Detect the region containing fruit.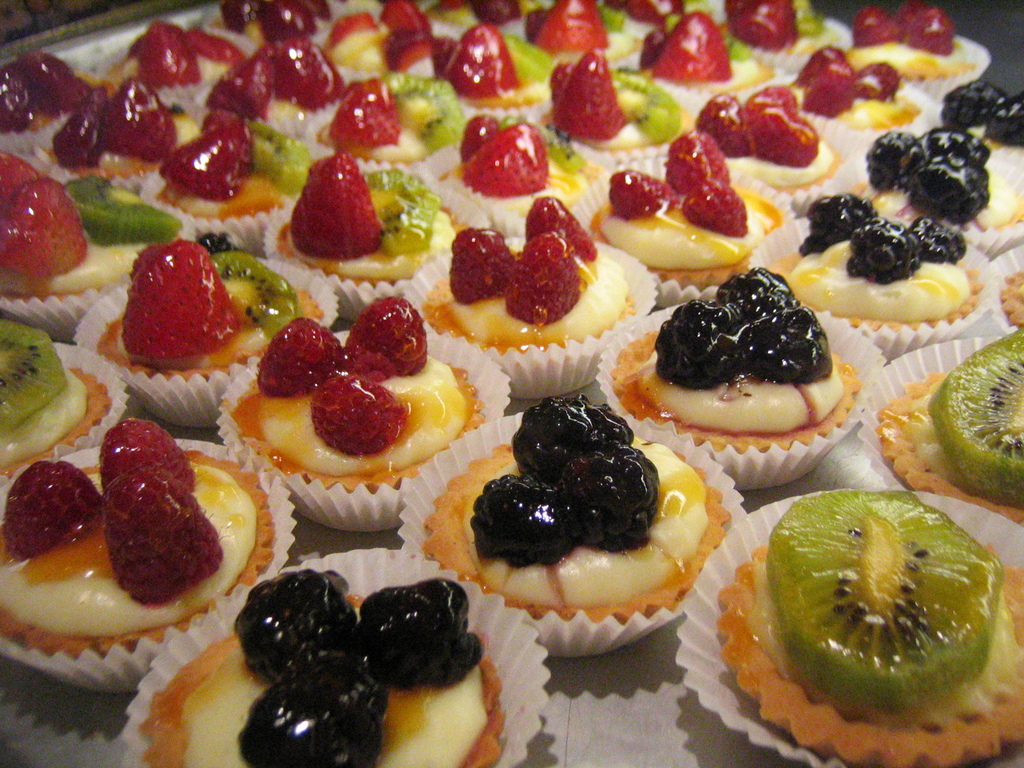
Rect(550, 57, 576, 102).
